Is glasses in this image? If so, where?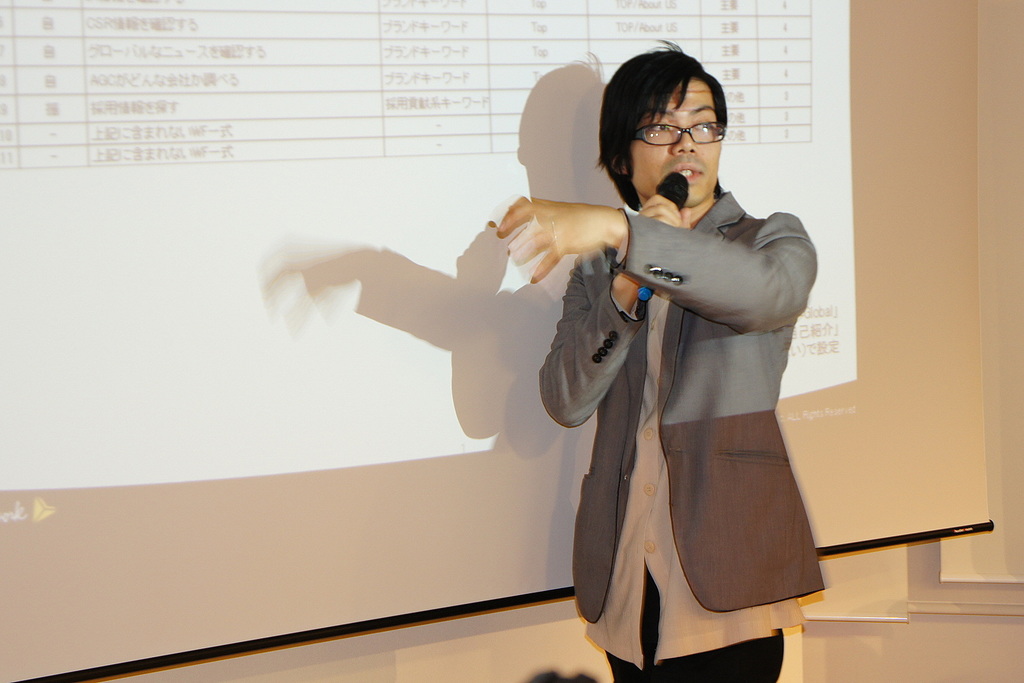
Yes, at box(631, 122, 730, 143).
